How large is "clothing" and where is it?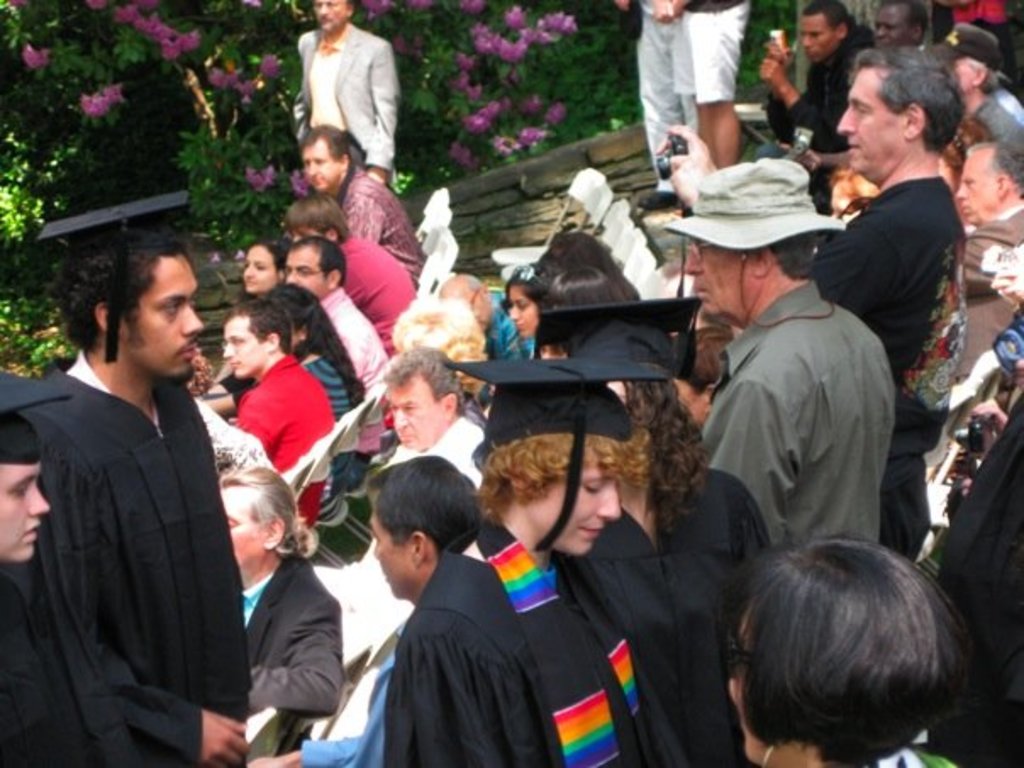
Bounding box: x1=15 y1=300 x2=261 y2=767.
